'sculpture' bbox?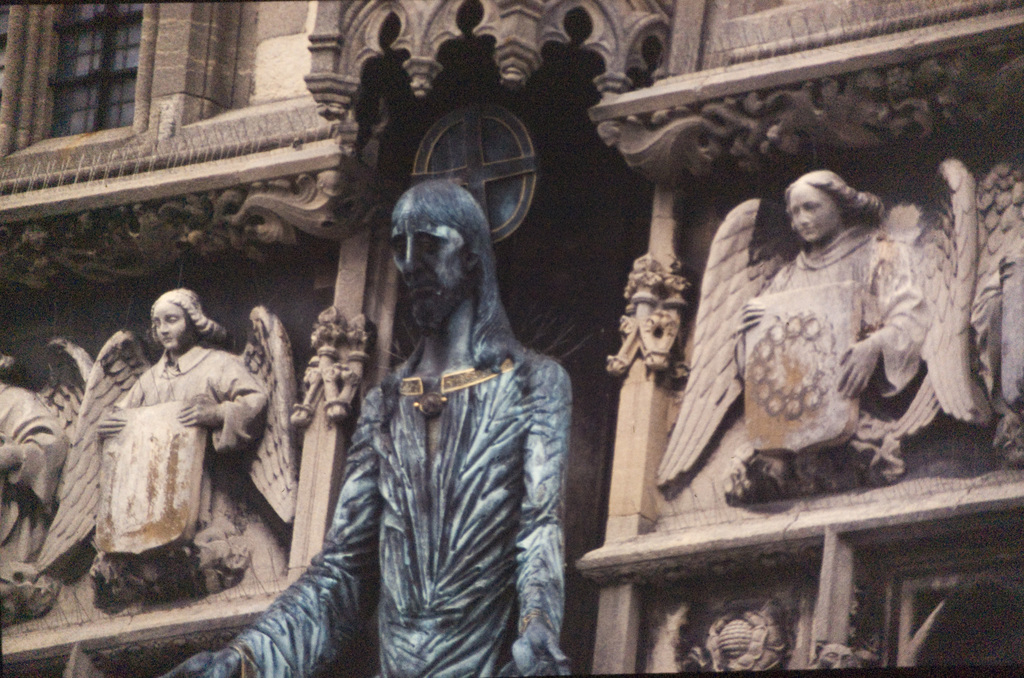
[70,267,300,606]
